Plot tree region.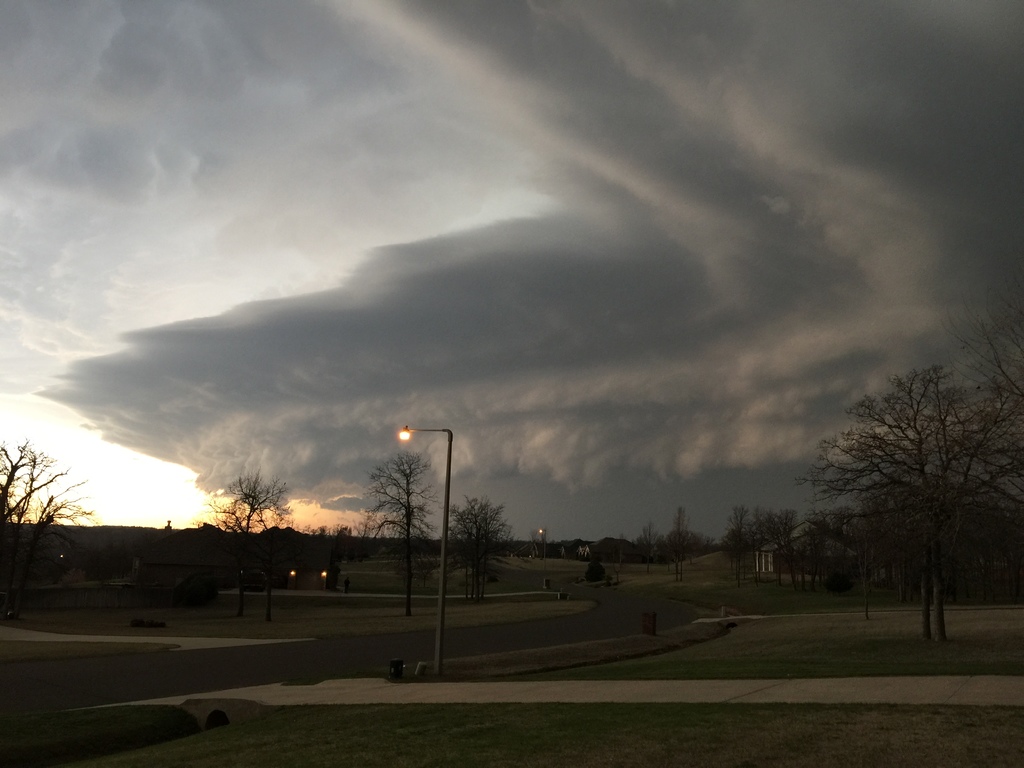
Plotted at x1=303 y1=520 x2=354 y2=564.
